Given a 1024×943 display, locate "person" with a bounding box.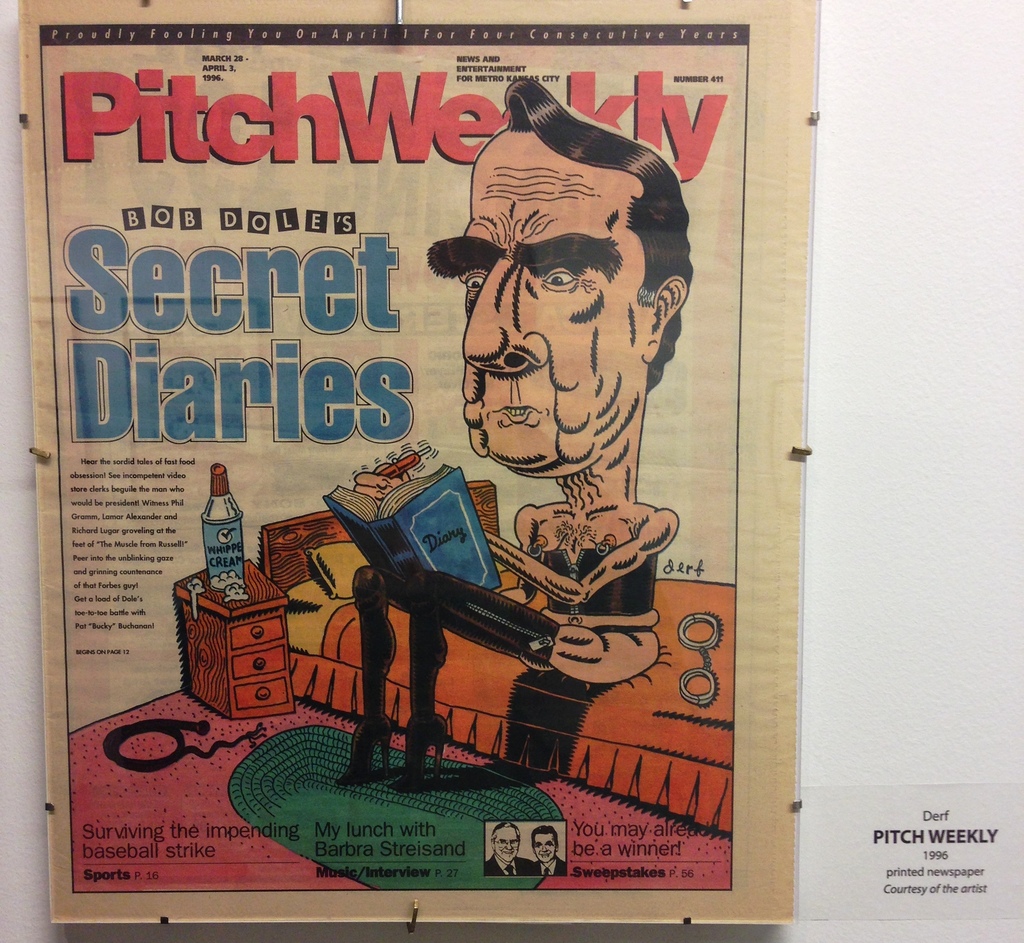
Located: [x1=342, y1=90, x2=698, y2=809].
